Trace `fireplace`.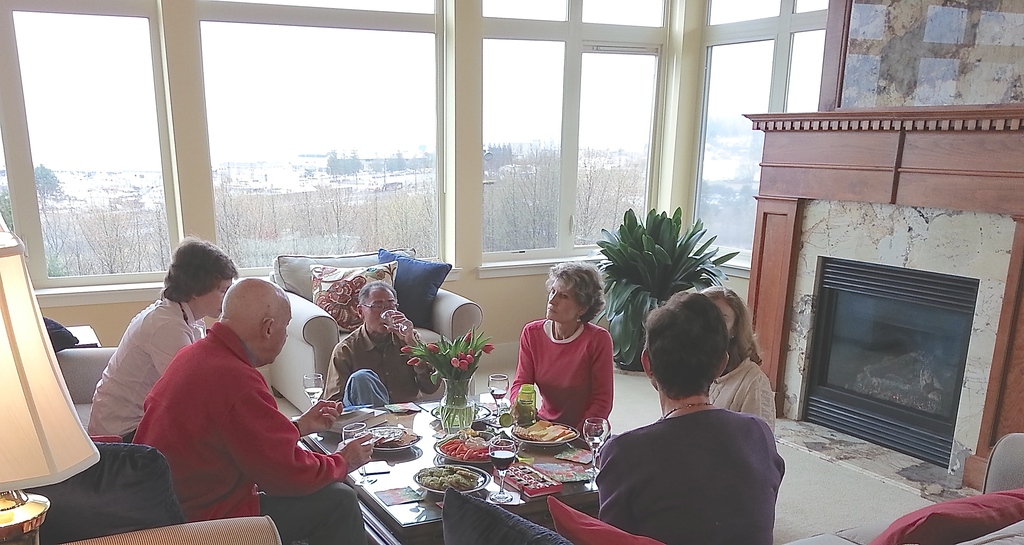
Traced to [795, 256, 979, 473].
